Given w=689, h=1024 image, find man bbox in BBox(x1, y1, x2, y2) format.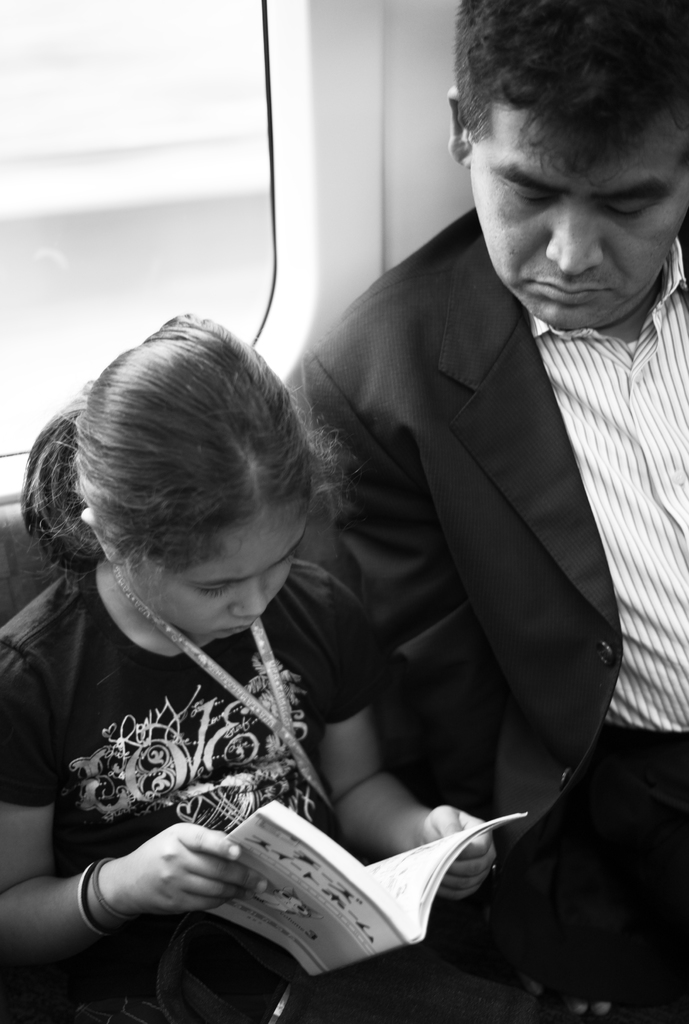
BBox(286, 0, 688, 1023).
